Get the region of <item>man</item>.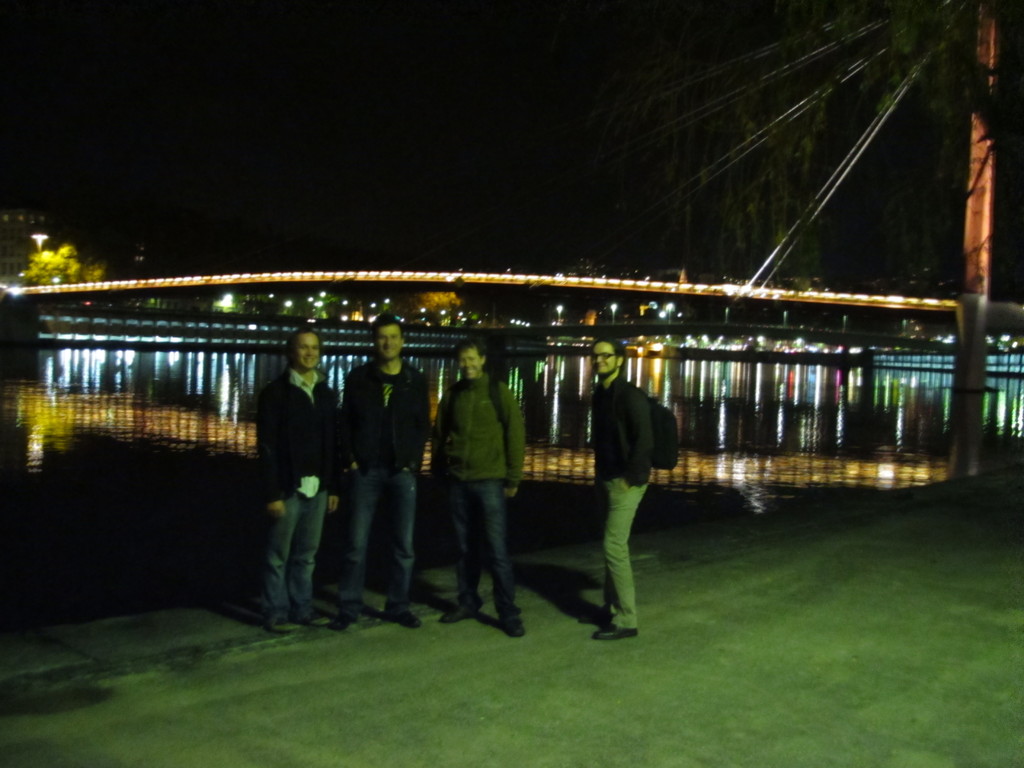
select_region(428, 337, 529, 634).
